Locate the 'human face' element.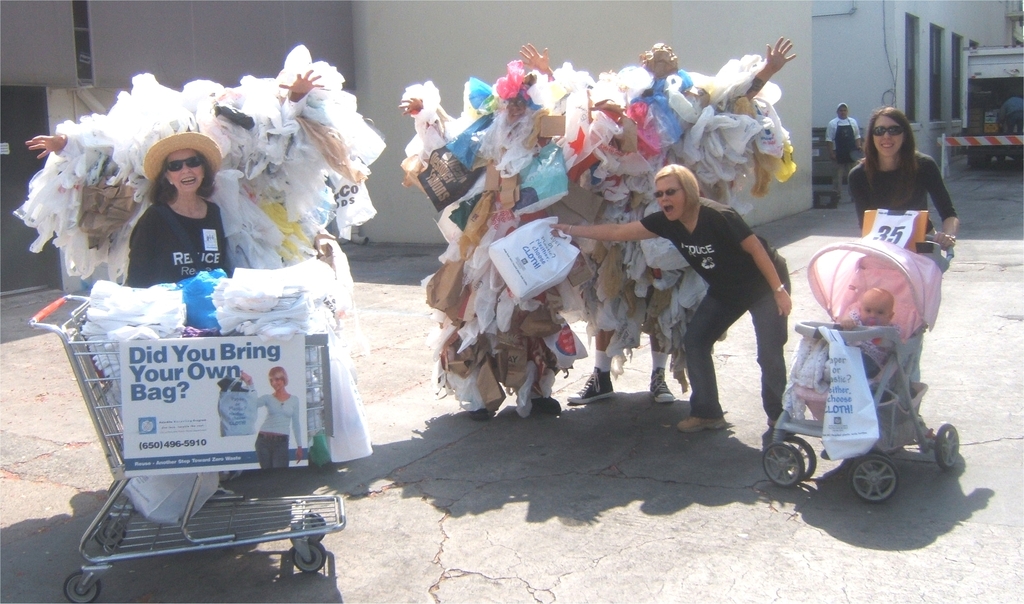
Element bbox: 838:110:847:120.
